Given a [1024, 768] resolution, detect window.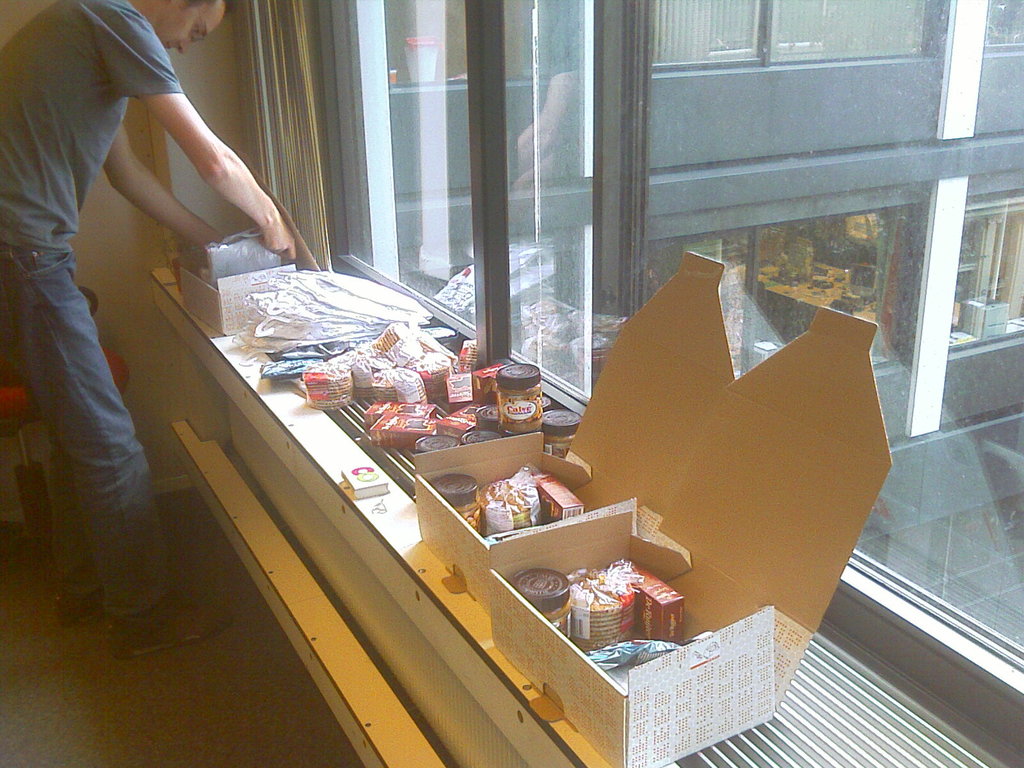
locate(312, 0, 1023, 752).
